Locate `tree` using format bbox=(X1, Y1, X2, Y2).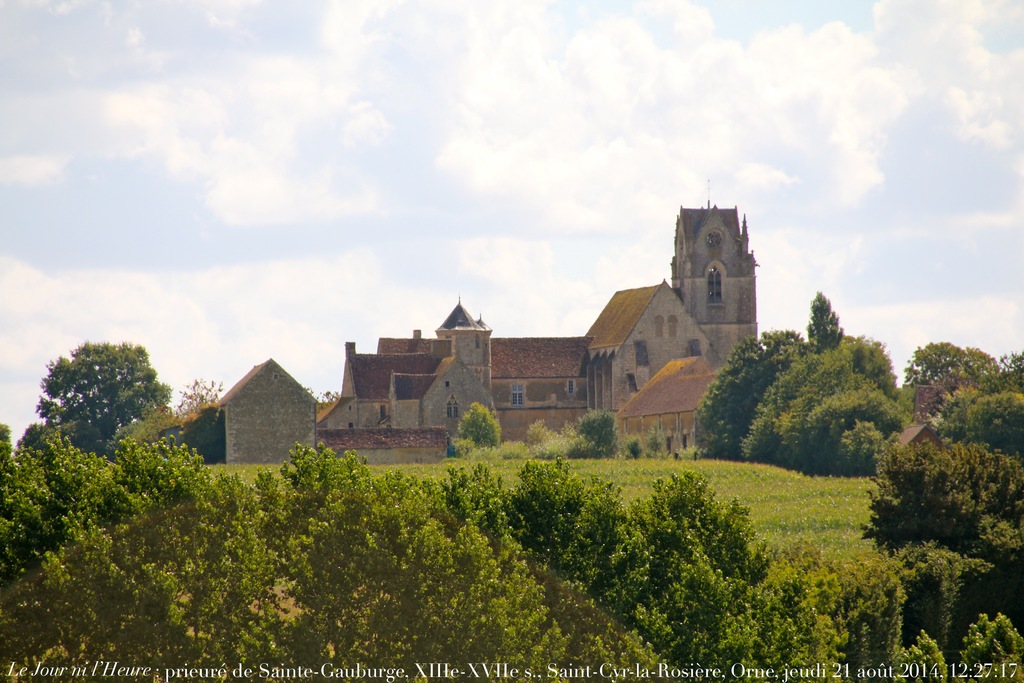
bbox=(33, 334, 167, 481).
